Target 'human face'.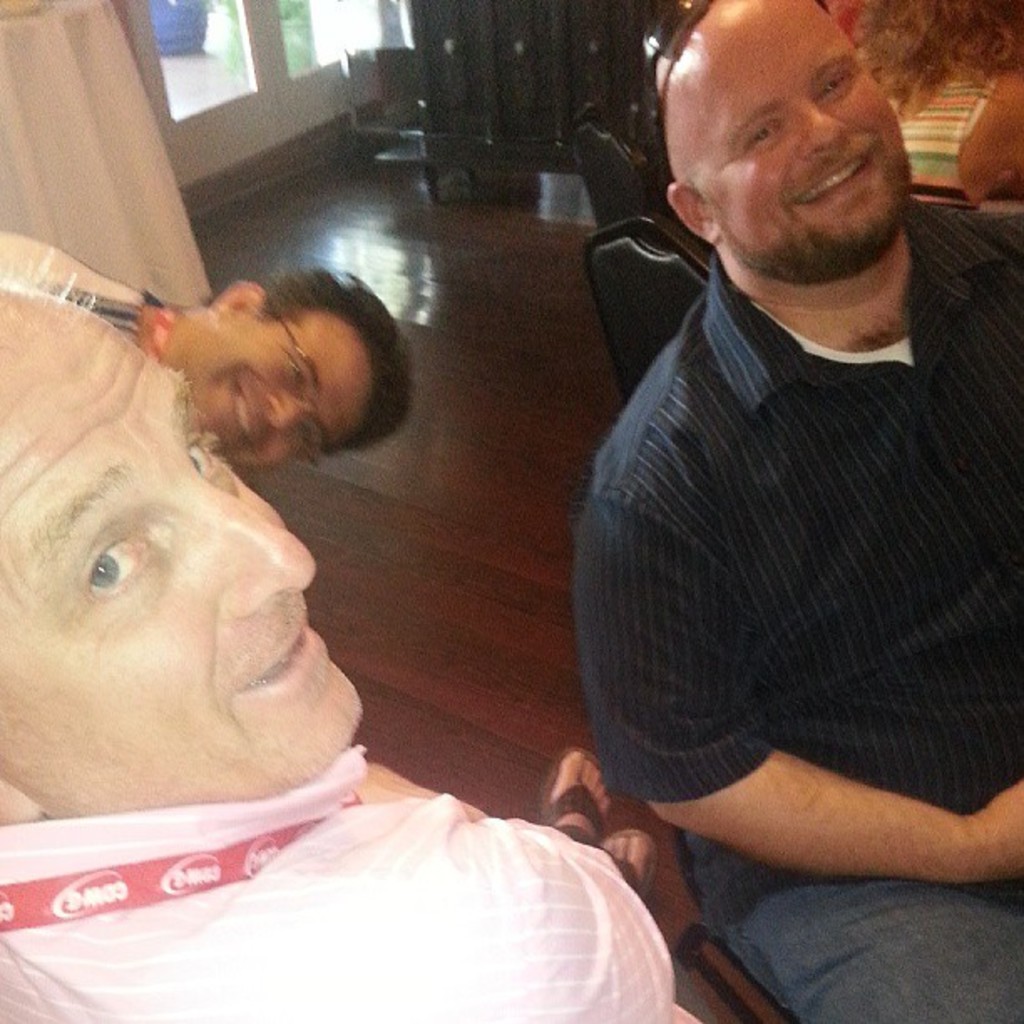
Target region: left=0, top=298, right=360, bottom=808.
